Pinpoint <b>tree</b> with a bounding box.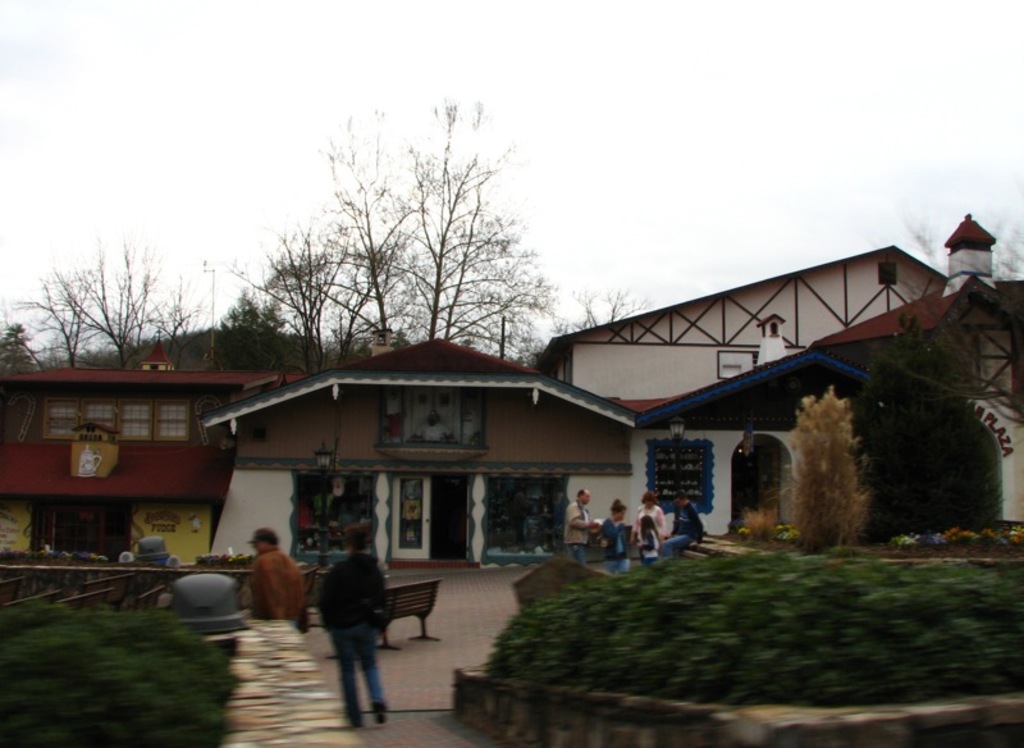
<bbox>780, 375, 868, 555</bbox>.
